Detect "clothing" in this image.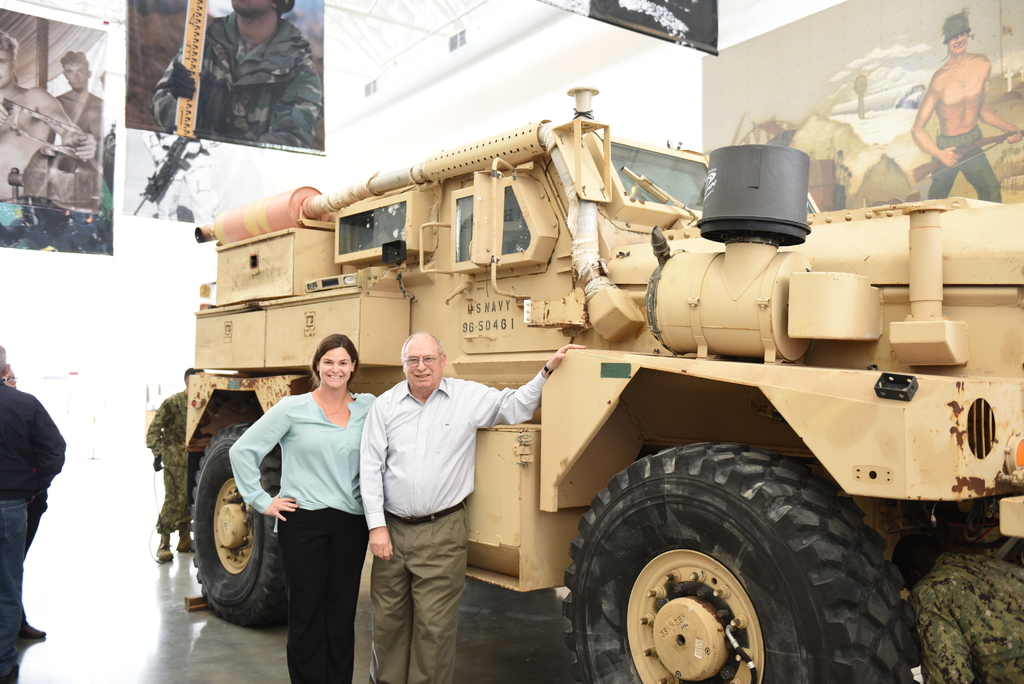
Detection: detection(927, 128, 998, 204).
